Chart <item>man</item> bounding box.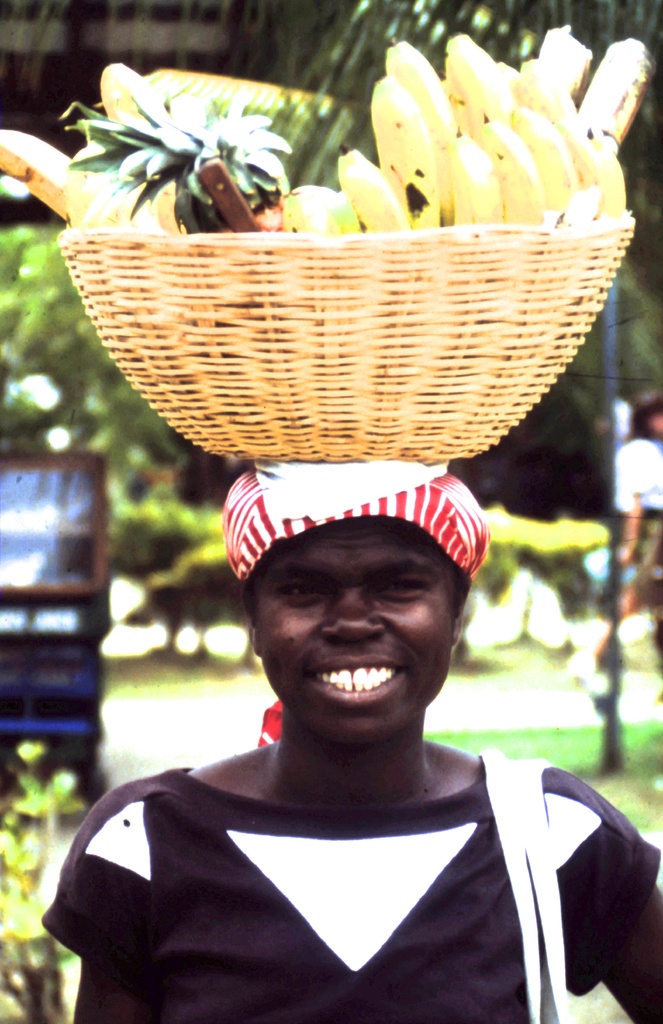
Charted: (left=19, top=434, right=658, bottom=1023).
